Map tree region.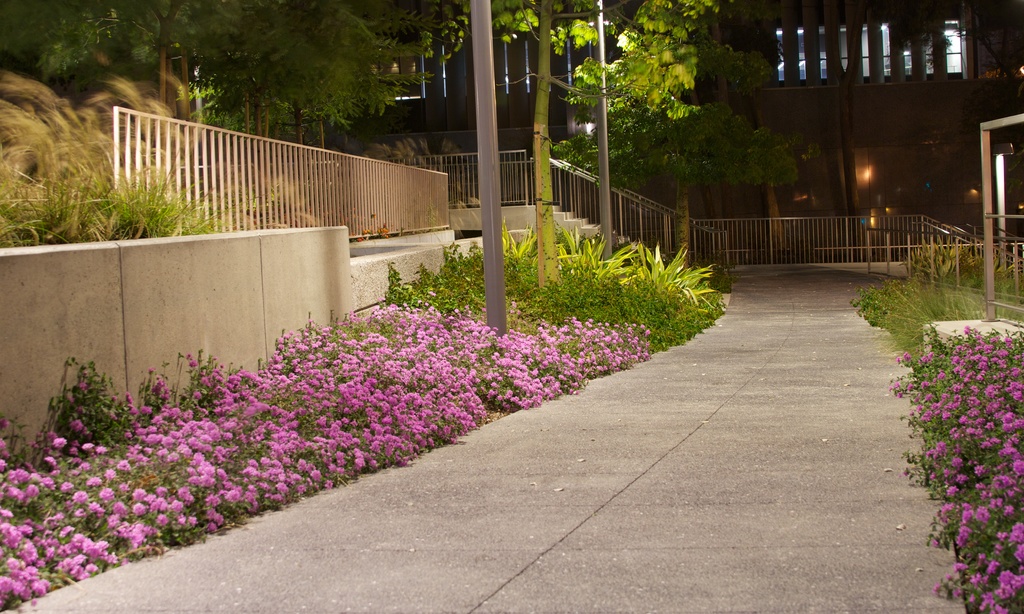
Mapped to 553:0:822:270.
